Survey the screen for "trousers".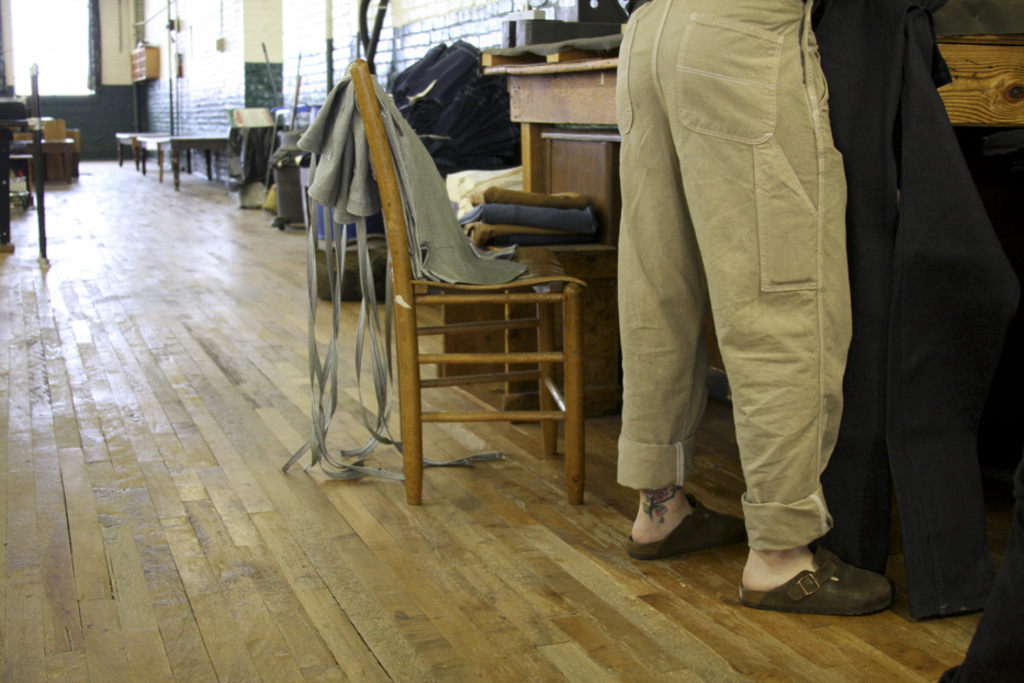
Survey found: [left=620, top=0, right=848, bottom=550].
